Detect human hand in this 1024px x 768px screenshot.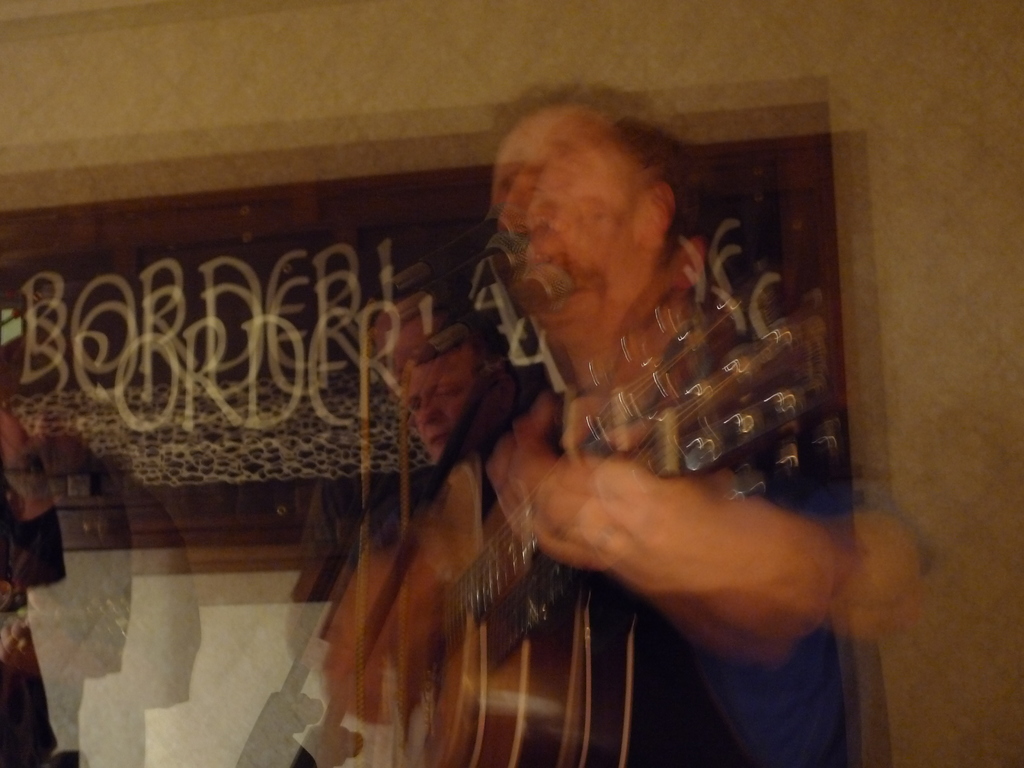
Detection: <region>515, 421, 900, 680</region>.
